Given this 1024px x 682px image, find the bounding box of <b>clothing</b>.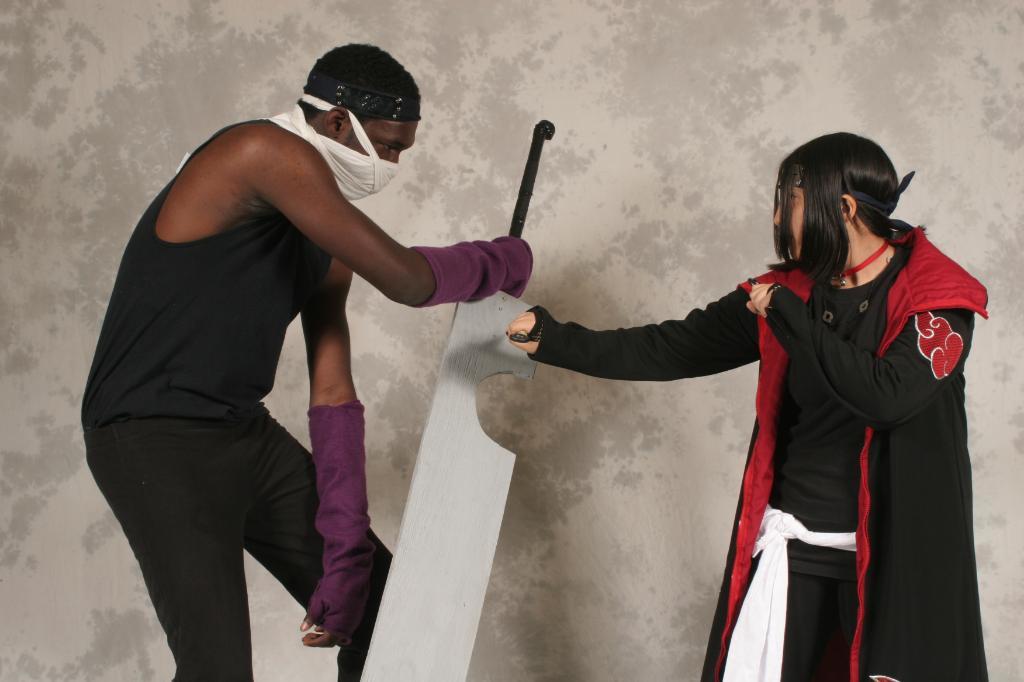
[left=81, top=76, right=413, bottom=643].
